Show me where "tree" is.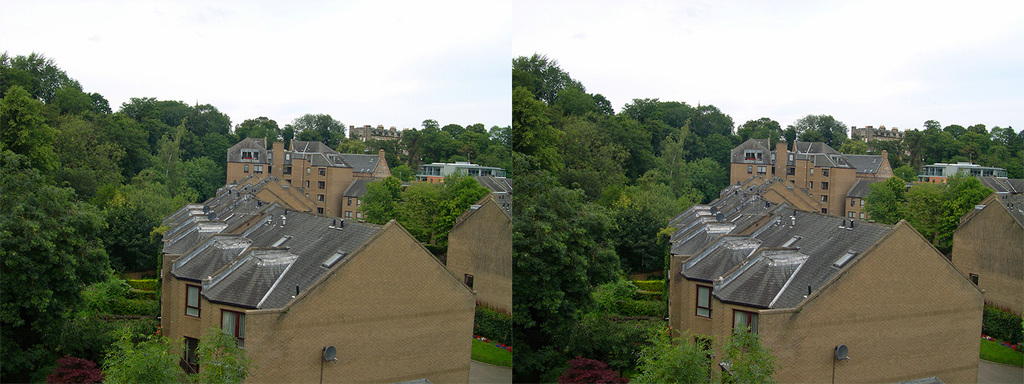
"tree" is at (797, 111, 852, 147).
